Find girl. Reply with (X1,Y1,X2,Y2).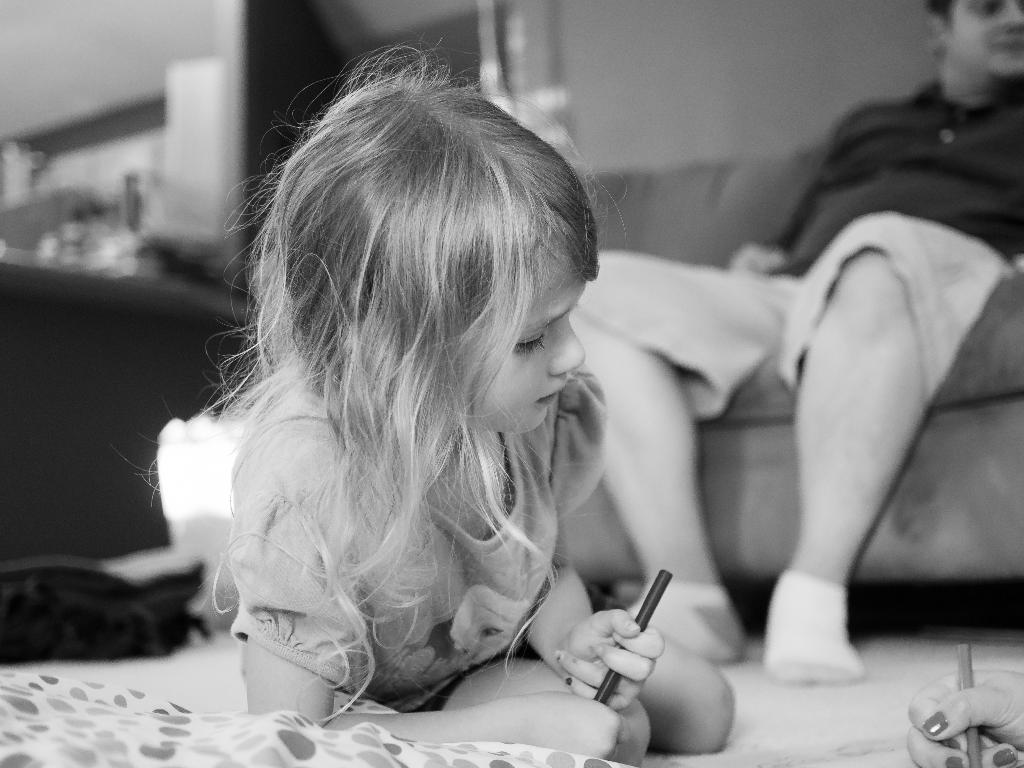
(116,29,740,767).
